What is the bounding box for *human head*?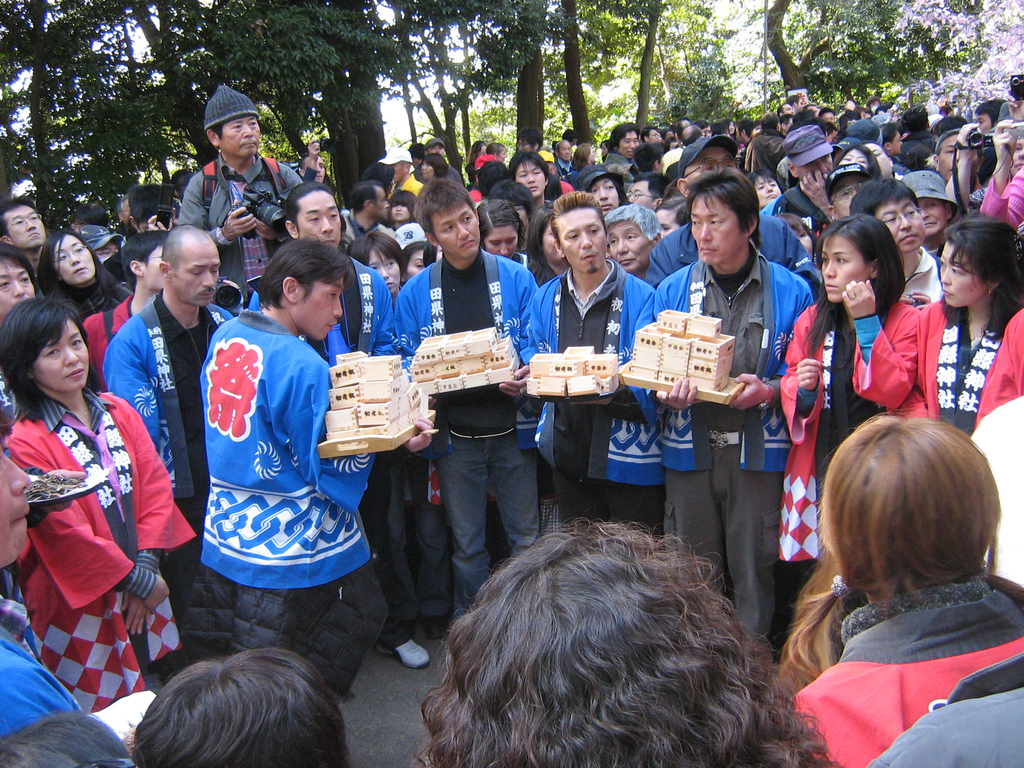
[x1=422, y1=134, x2=448, y2=159].
